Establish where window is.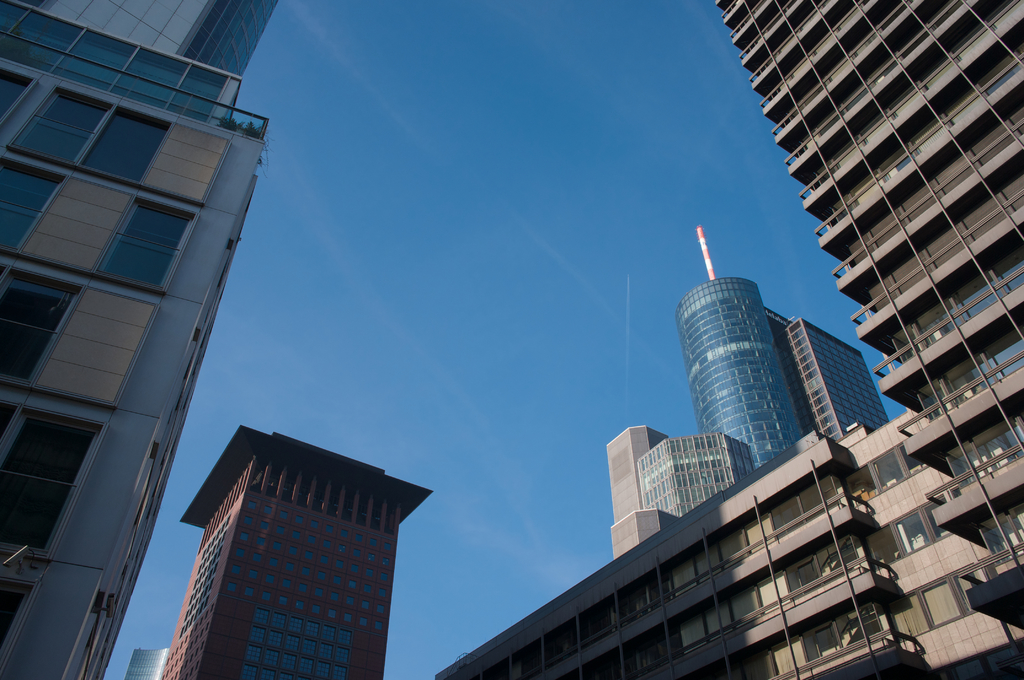
Established at pyautogui.locateOnScreen(894, 558, 978, 645).
